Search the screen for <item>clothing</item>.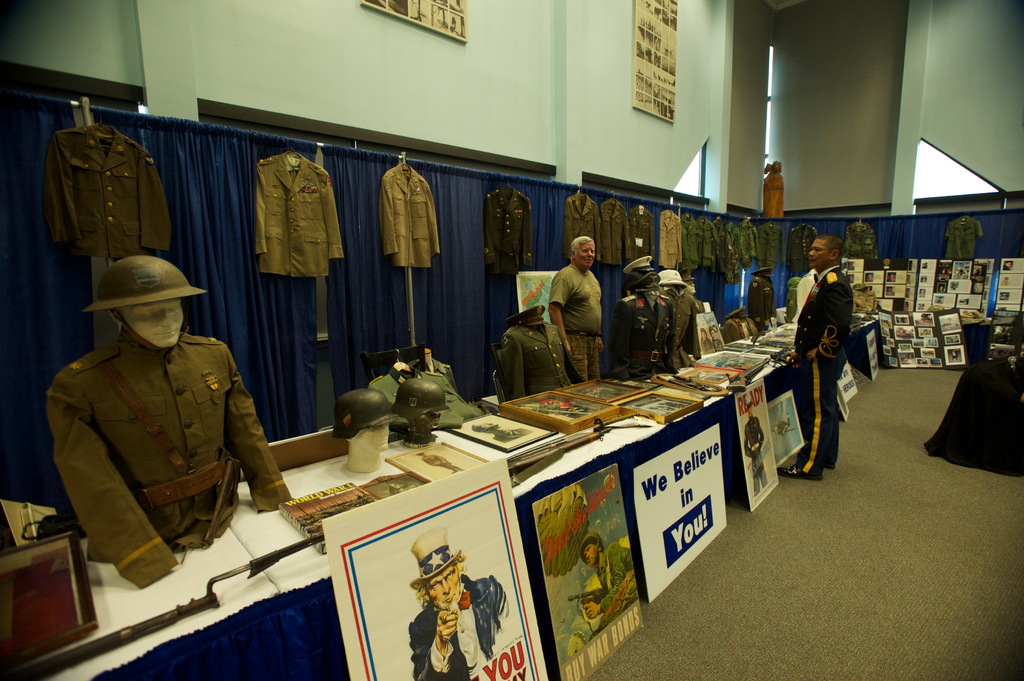
Found at rect(378, 164, 441, 267).
